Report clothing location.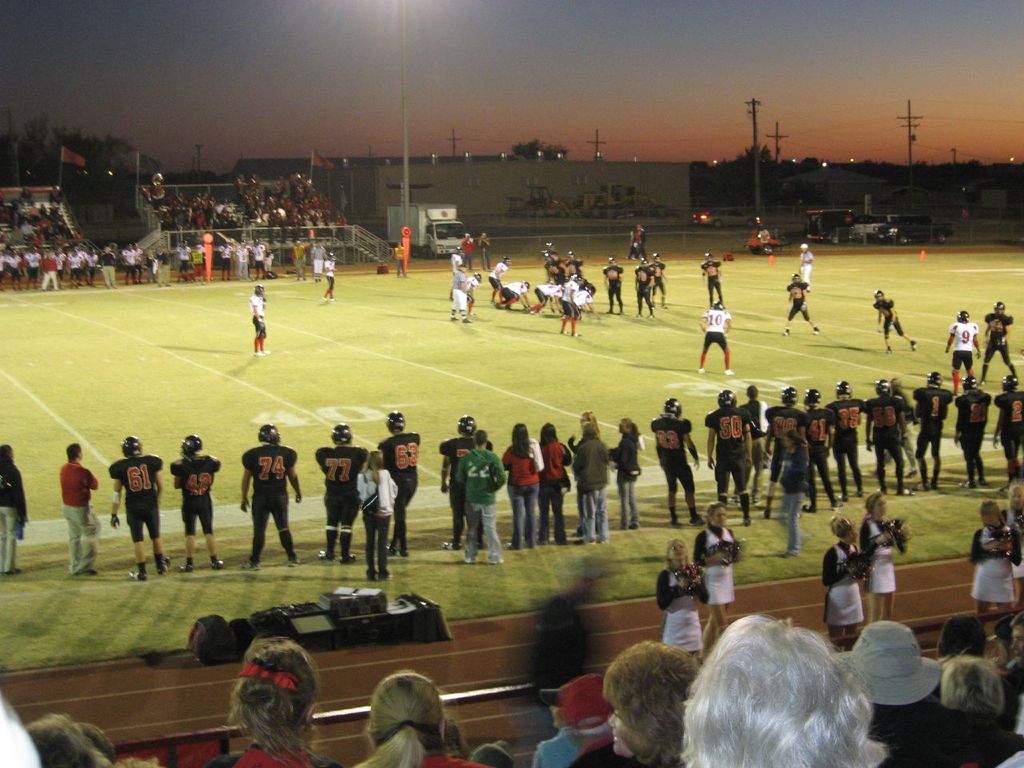
Report: x1=983 y1=314 x2=1014 y2=359.
